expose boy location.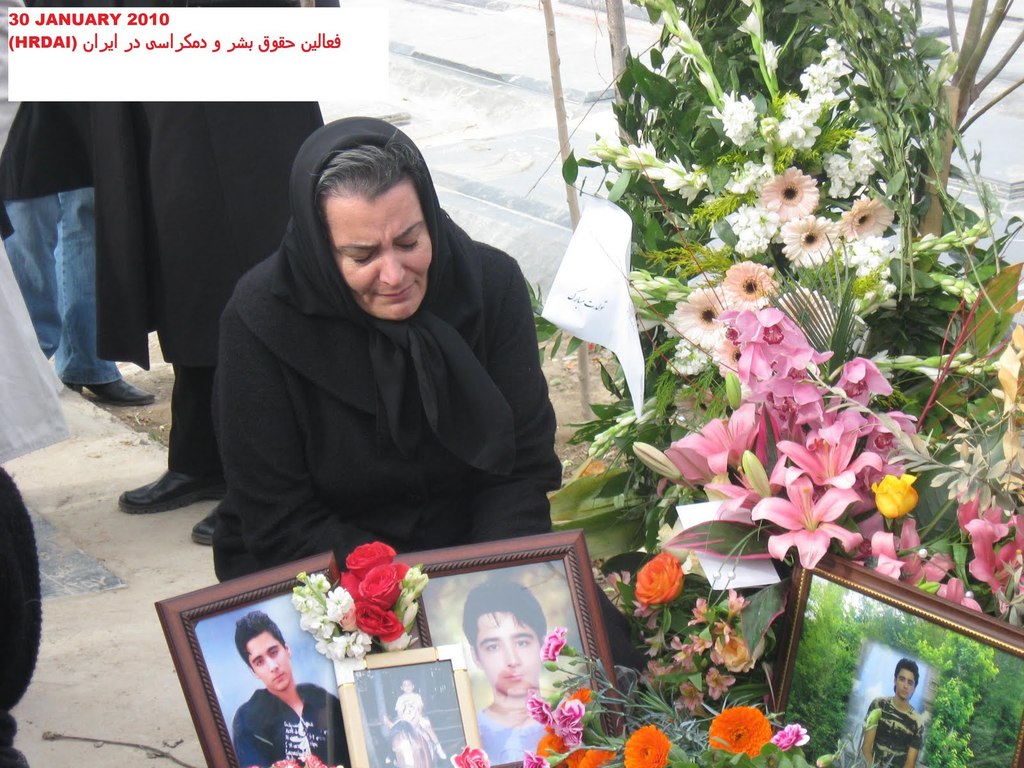
Exposed at <region>865, 640, 952, 767</region>.
